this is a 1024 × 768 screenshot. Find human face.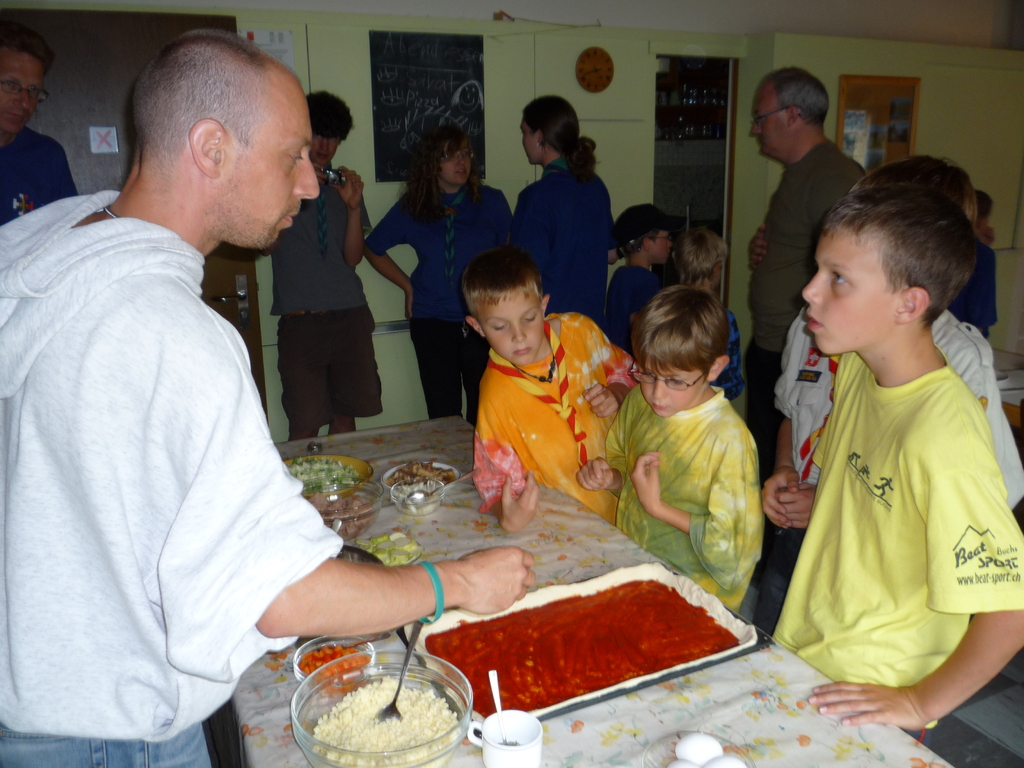
Bounding box: box=[445, 146, 468, 186].
